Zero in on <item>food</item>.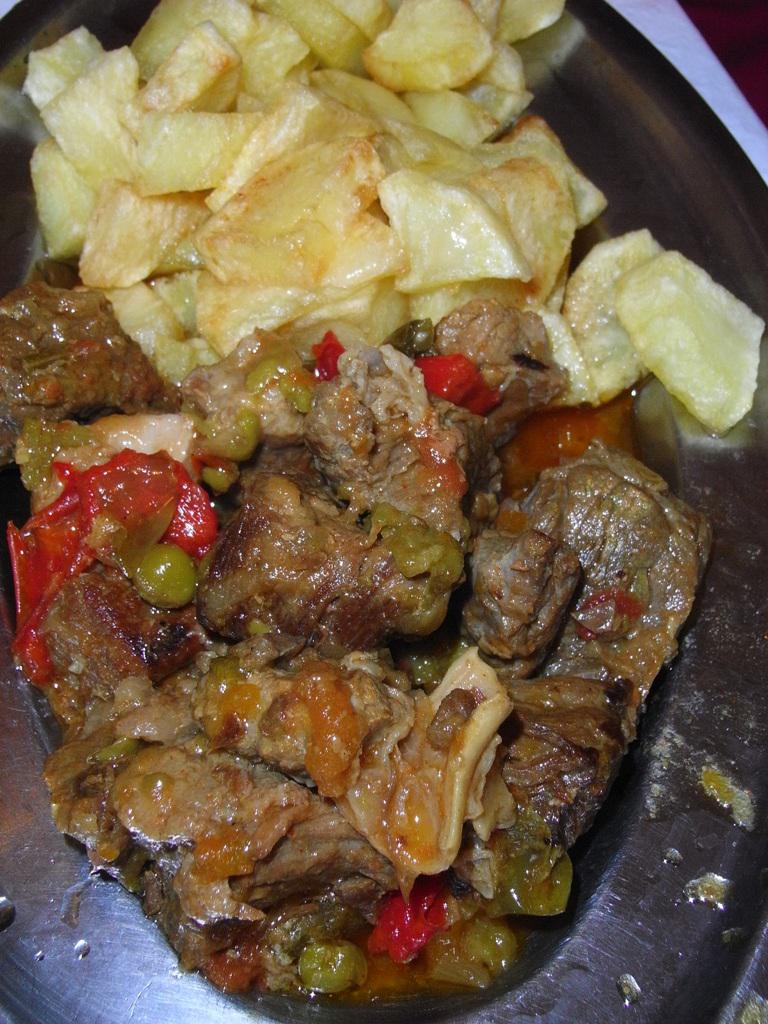
Zeroed in: x1=0, y1=0, x2=767, y2=1009.
